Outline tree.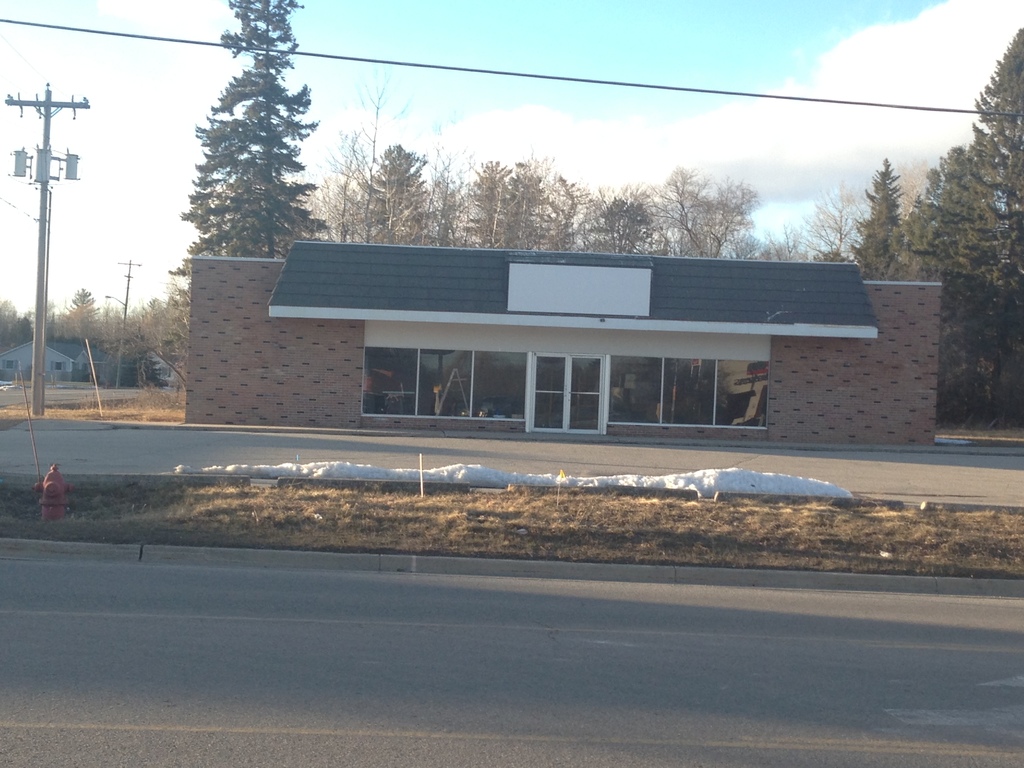
Outline: (166,1,350,283).
